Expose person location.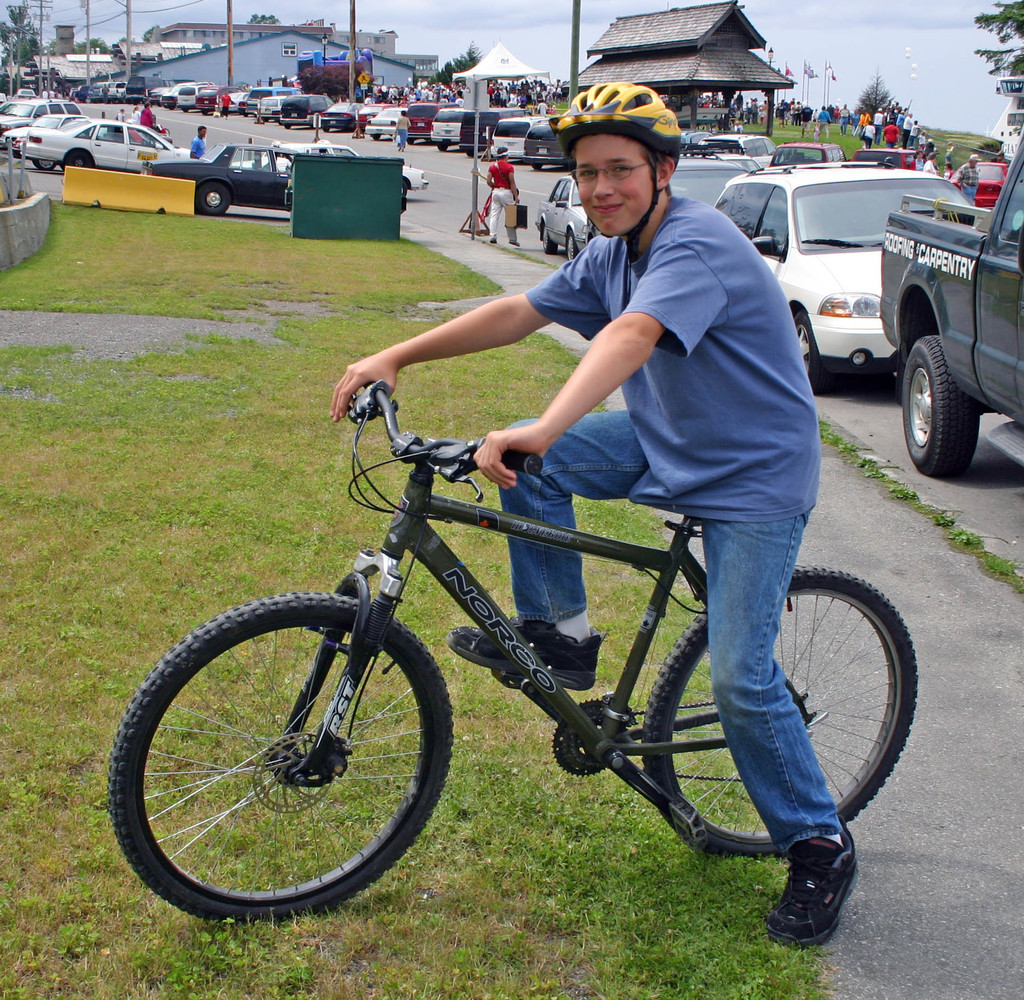
Exposed at region(187, 124, 207, 163).
